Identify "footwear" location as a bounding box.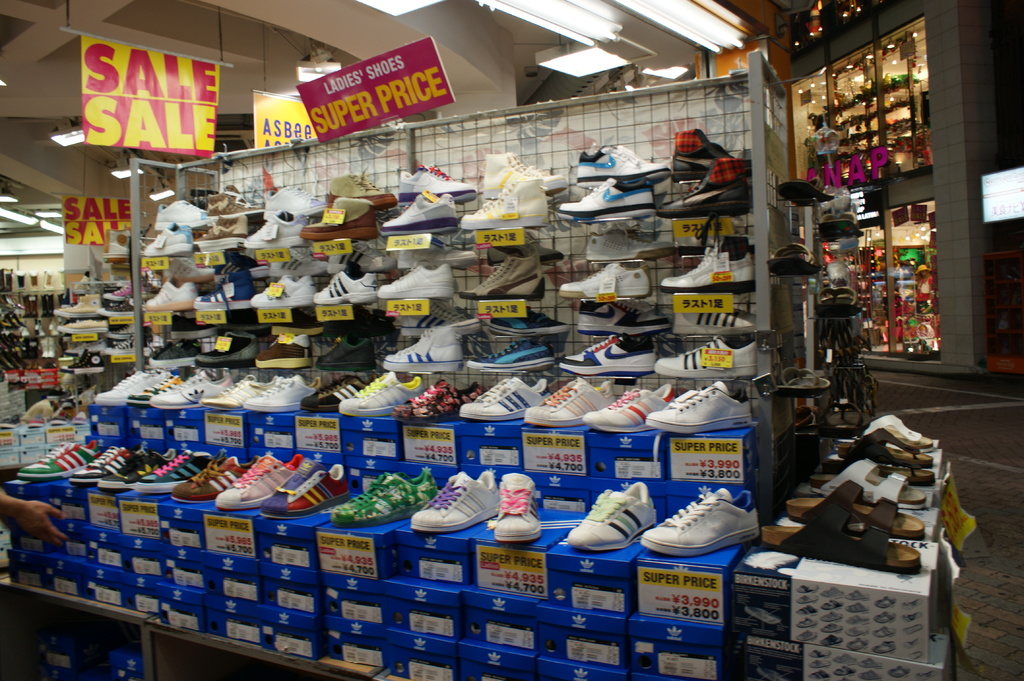
{"x1": 515, "y1": 377, "x2": 618, "y2": 427}.
